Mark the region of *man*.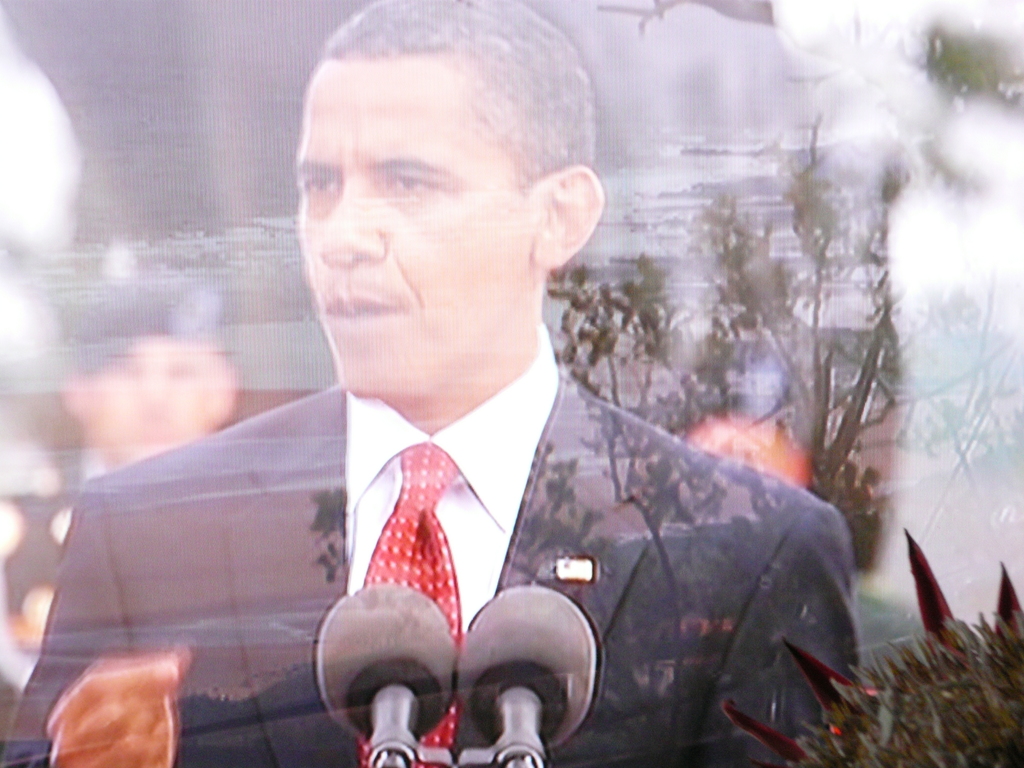
Region: Rect(85, 54, 927, 747).
